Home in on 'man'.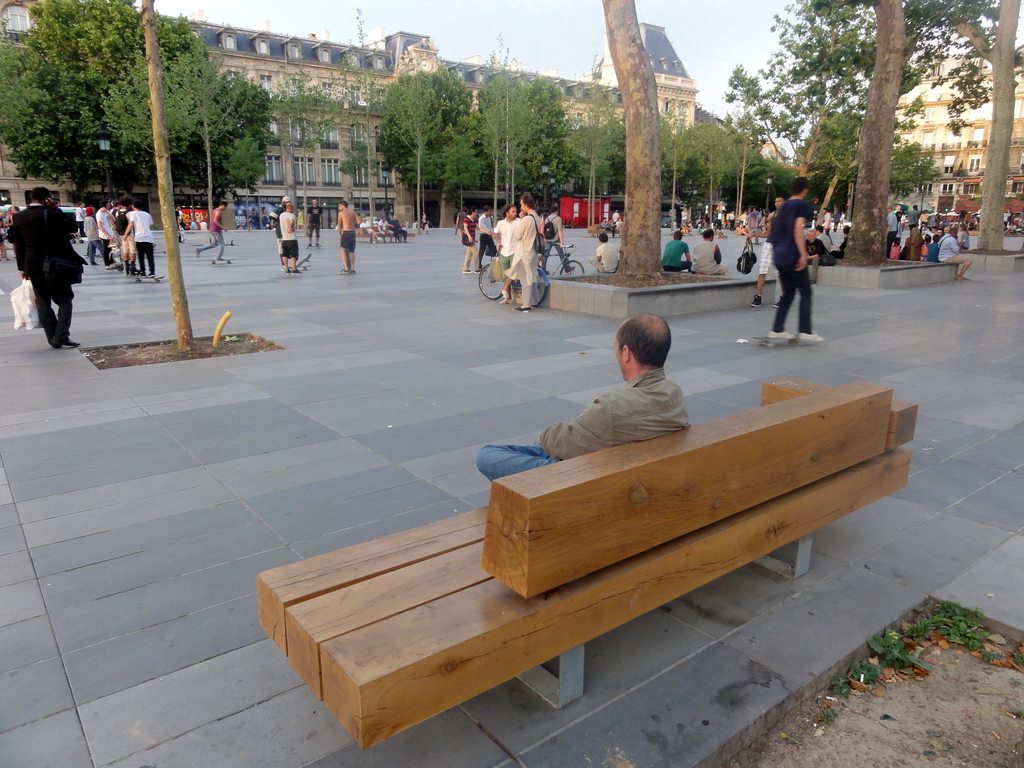
Homed in at Rect(97, 205, 120, 267).
